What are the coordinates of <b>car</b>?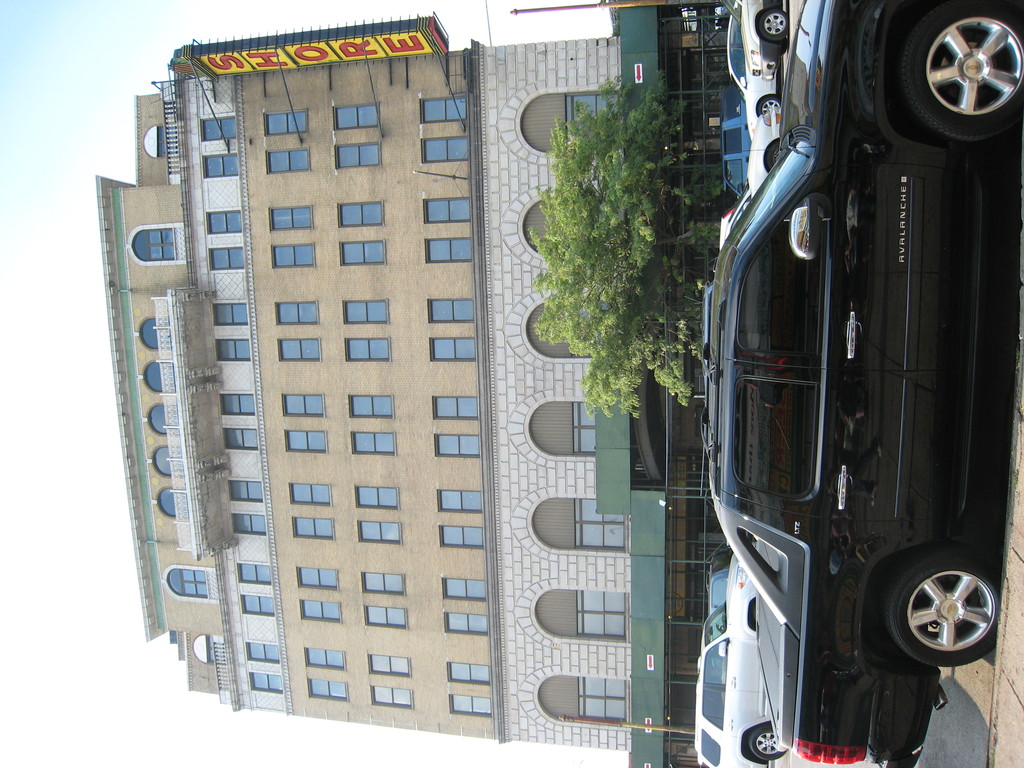
left=723, top=85, right=745, bottom=199.
